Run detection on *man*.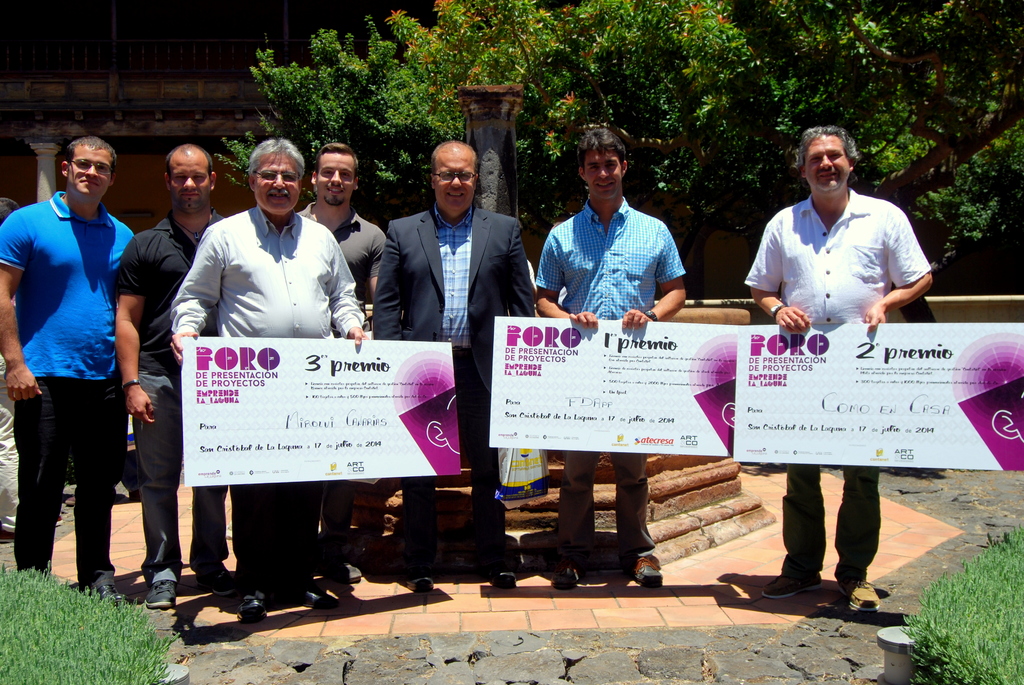
Result: 274 142 390 604.
